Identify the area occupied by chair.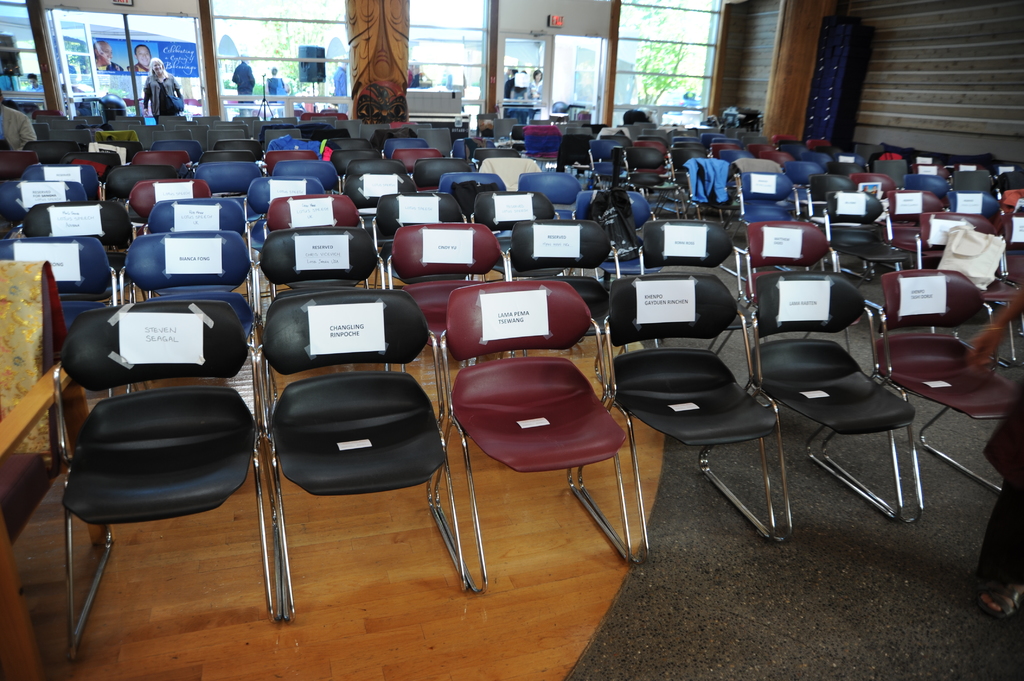
Area: 915:210:1020:365.
